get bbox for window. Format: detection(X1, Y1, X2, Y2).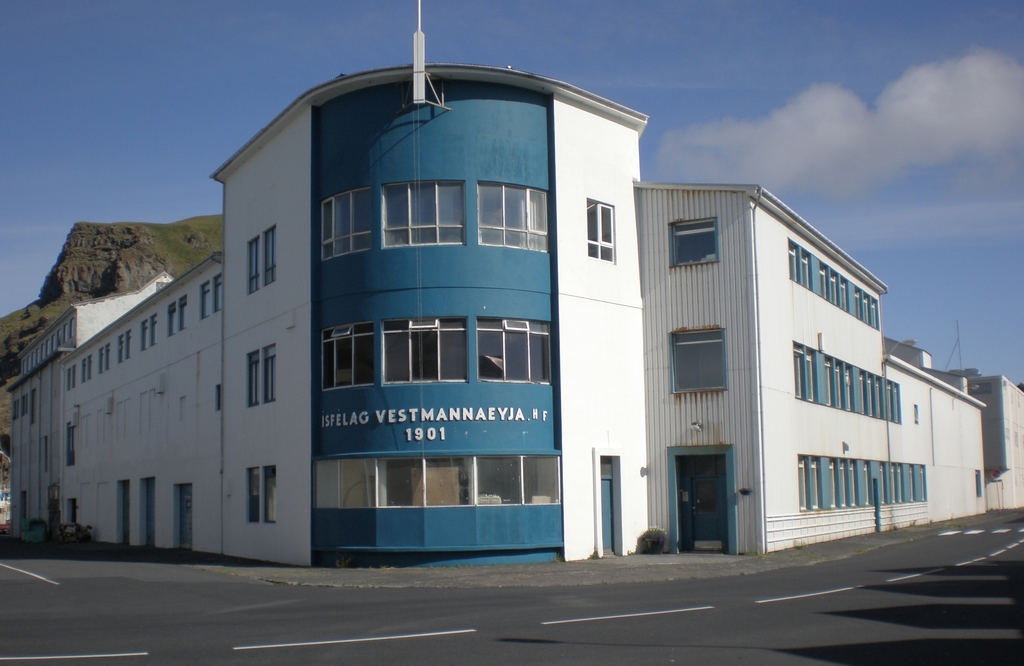
detection(586, 199, 614, 257).
